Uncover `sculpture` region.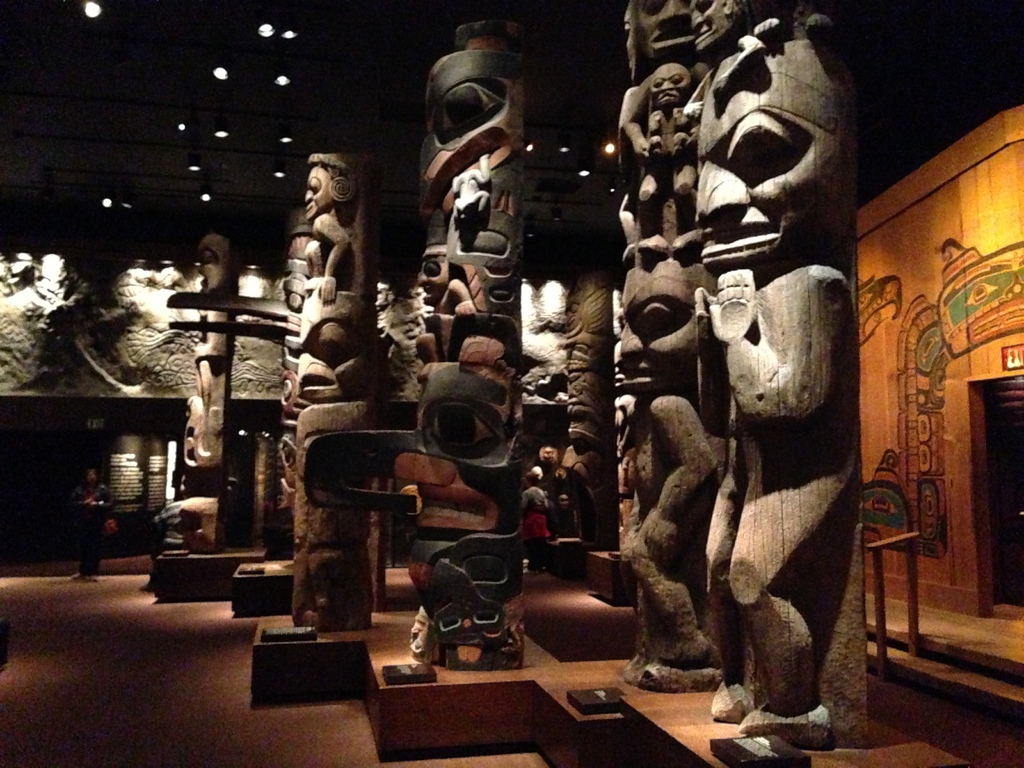
Uncovered: {"x1": 623, "y1": 157, "x2": 869, "y2": 735}.
